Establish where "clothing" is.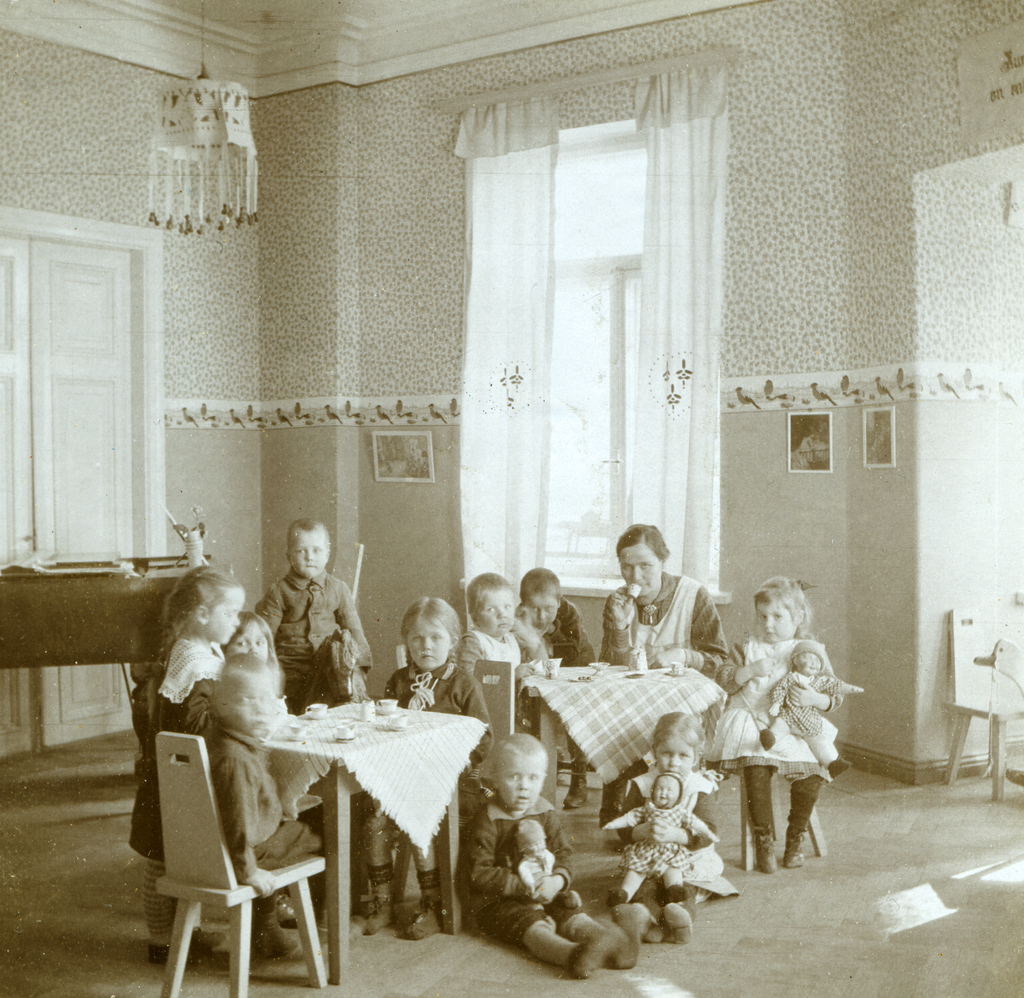
Established at (540,597,604,671).
